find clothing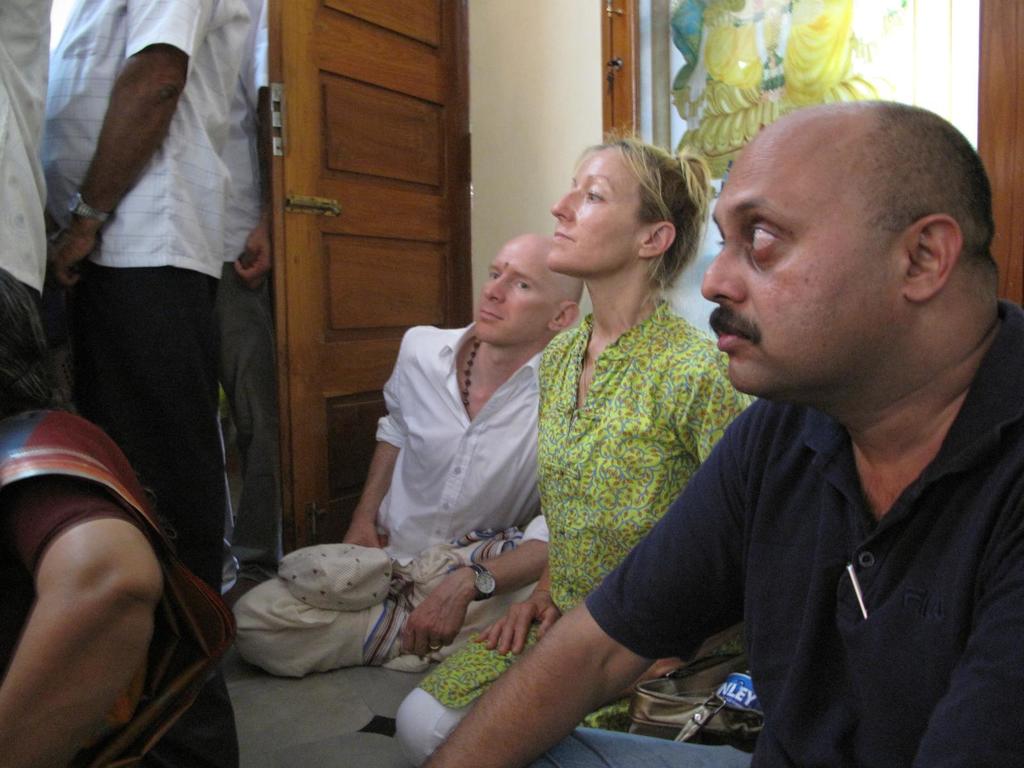
bbox=(0, 408, 250, 767)
